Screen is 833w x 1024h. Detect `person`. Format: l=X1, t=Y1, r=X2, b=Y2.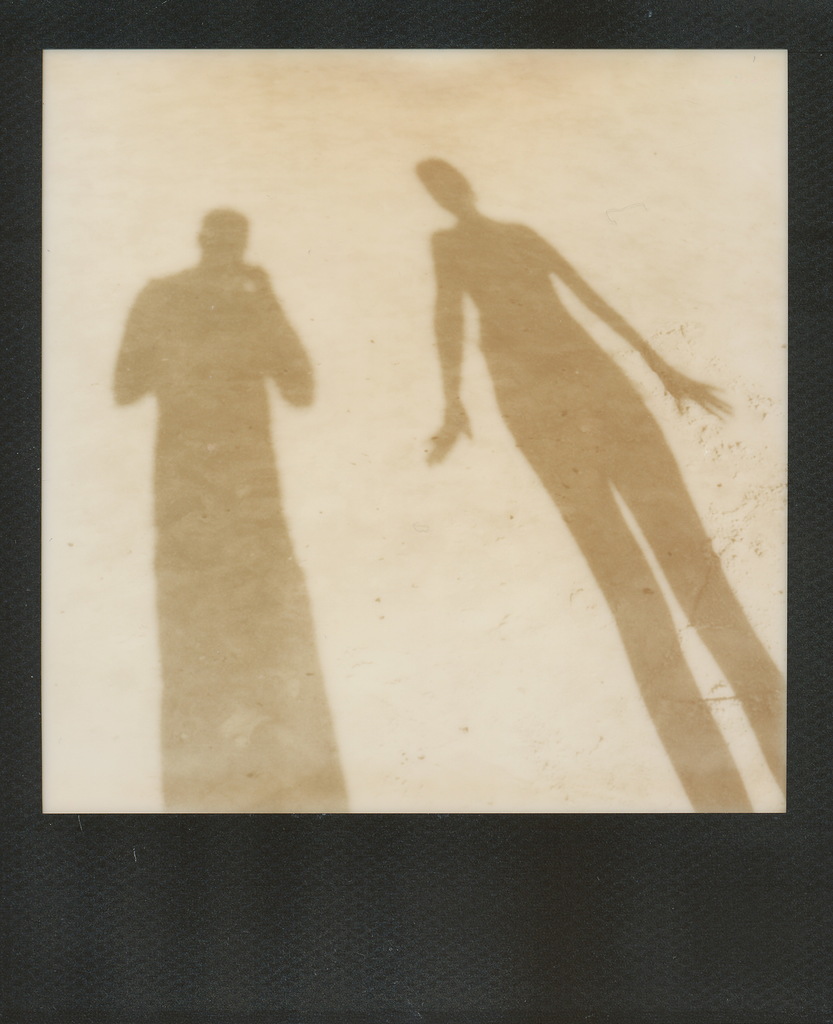
l=113, t=196, r=346, b=781.
